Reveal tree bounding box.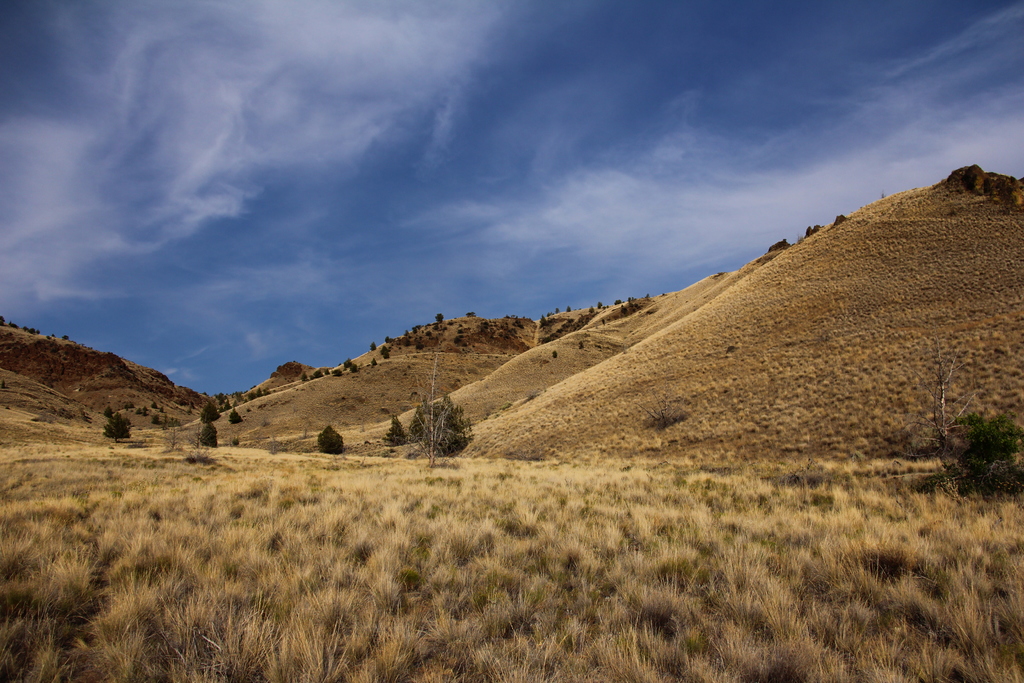
Revealed: select_region(435, 311, 442, 323).
